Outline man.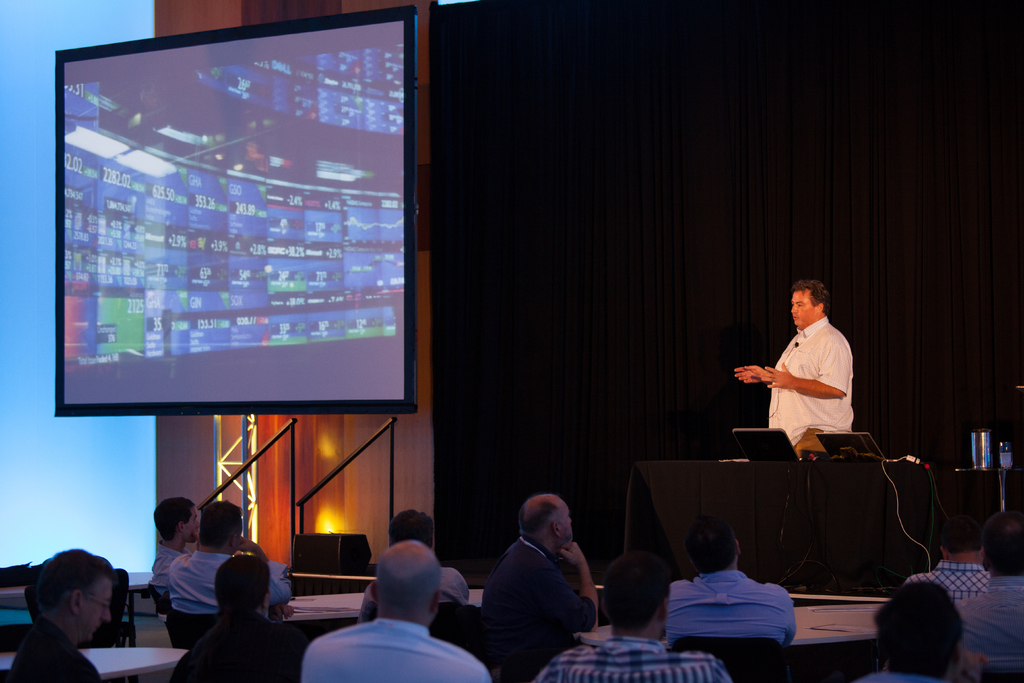
Outline: BBox(8, 550, 112, 682).
